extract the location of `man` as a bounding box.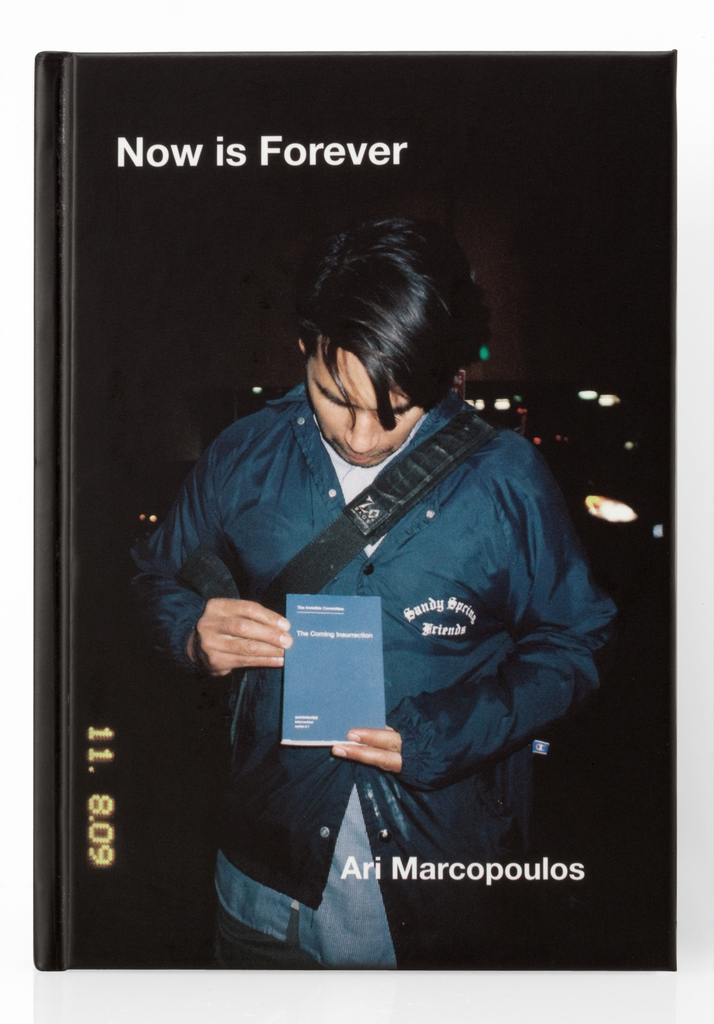
<region>113, 213, 601, 903</region>.
